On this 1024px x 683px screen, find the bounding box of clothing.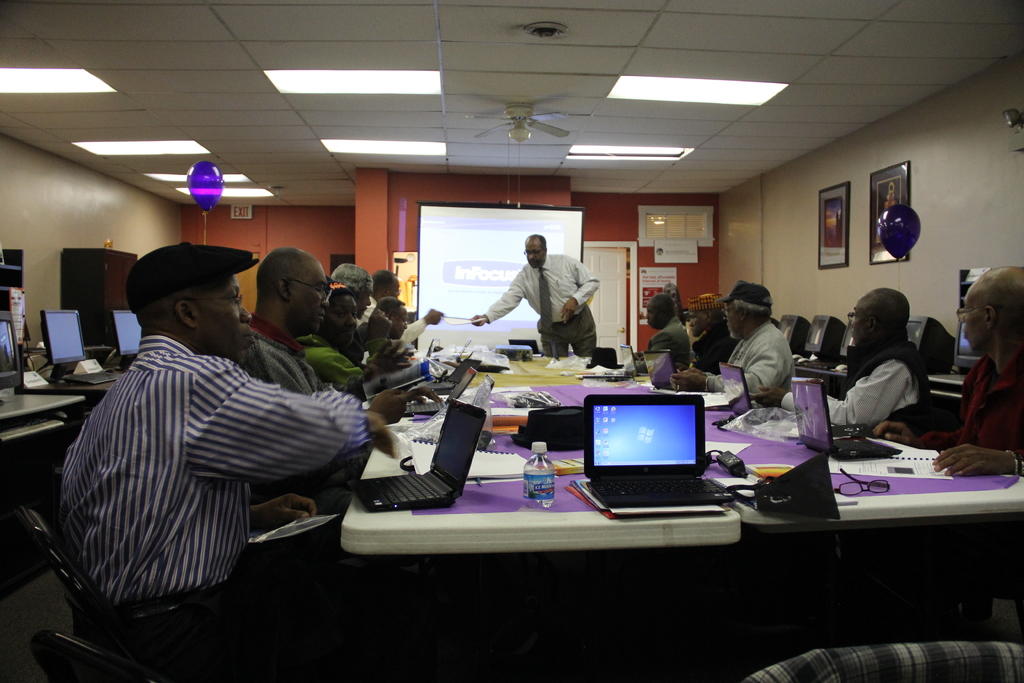
Bounding box: region(780, 345, 932, 434).
